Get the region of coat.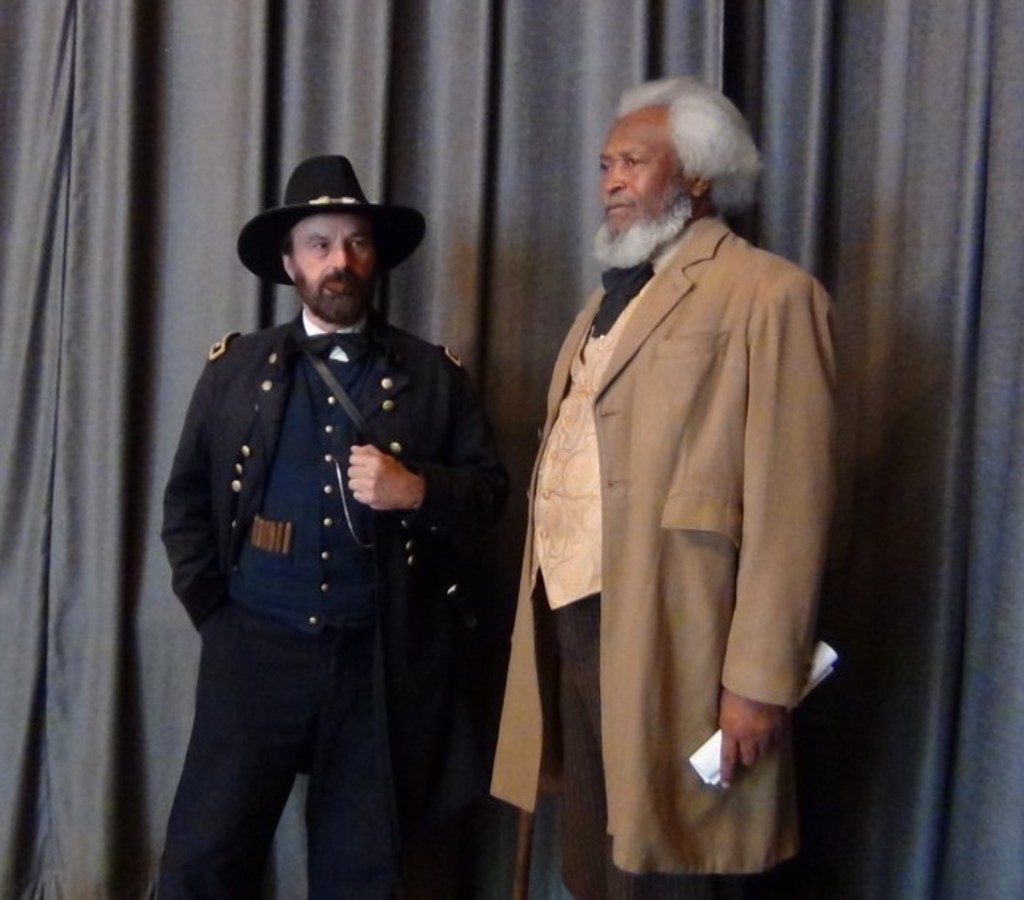
detection(517, 158, 840, 856).
